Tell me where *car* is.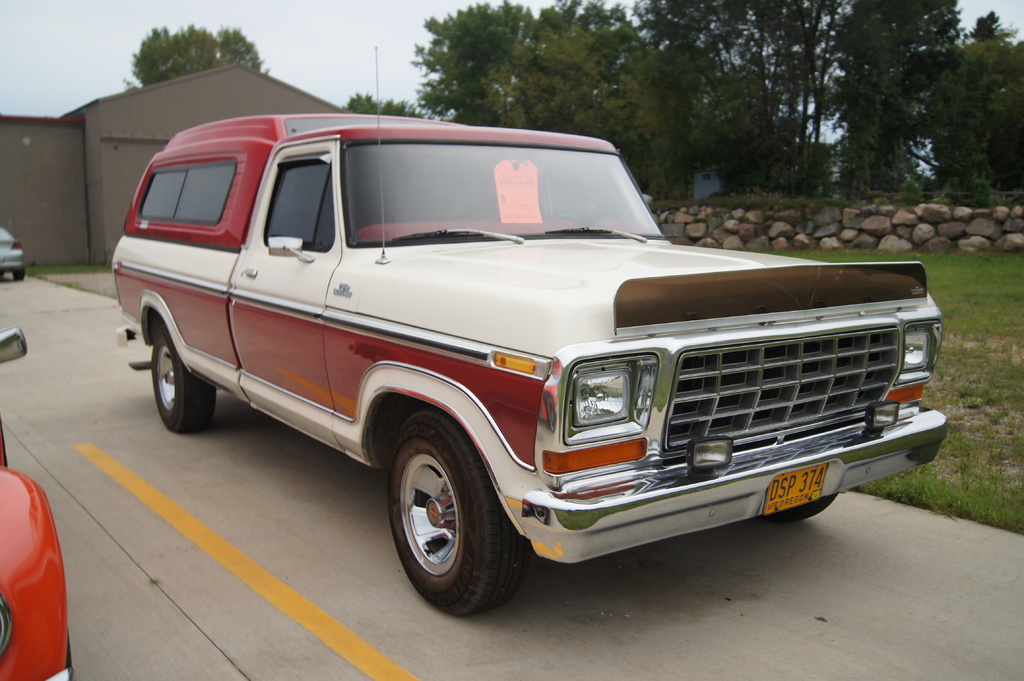
*car* is at [x1=0, y1=223, x2=30, y2=283].
